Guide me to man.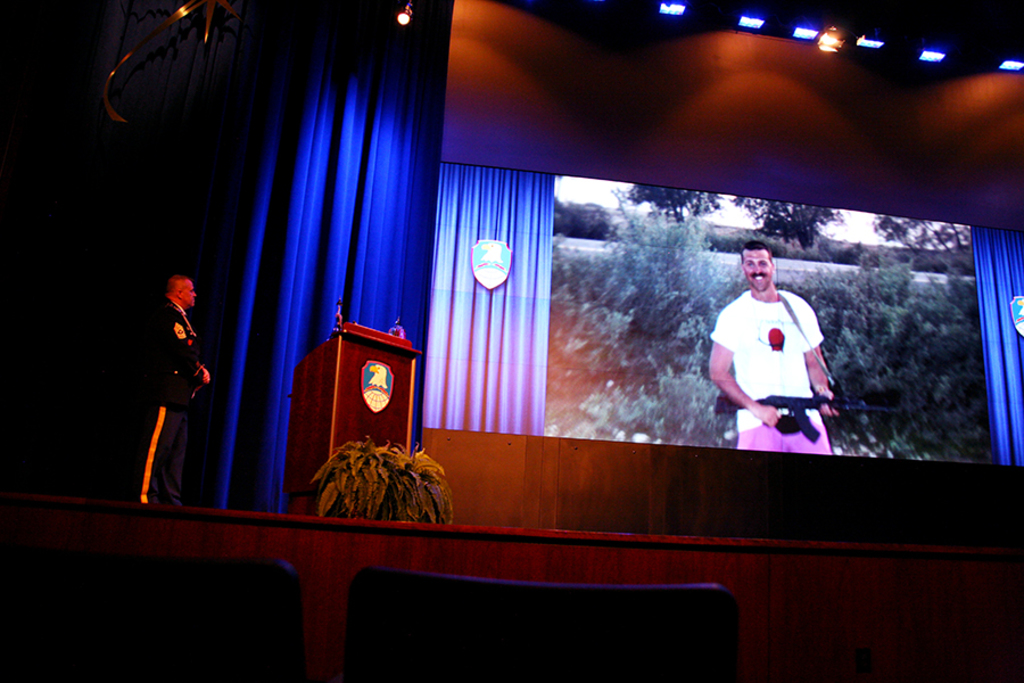
Guidance: BBox(117, 266, 217, 510).
